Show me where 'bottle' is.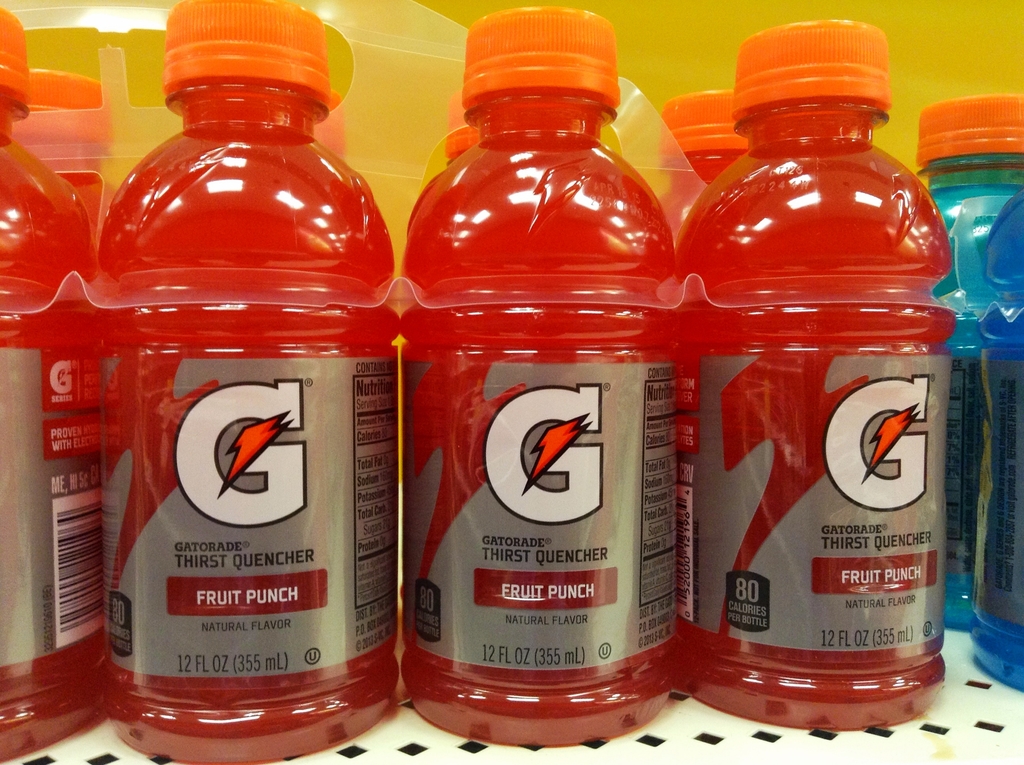
'bottle' is at (x1=968, y1=194, x2=1023, y2=691).
